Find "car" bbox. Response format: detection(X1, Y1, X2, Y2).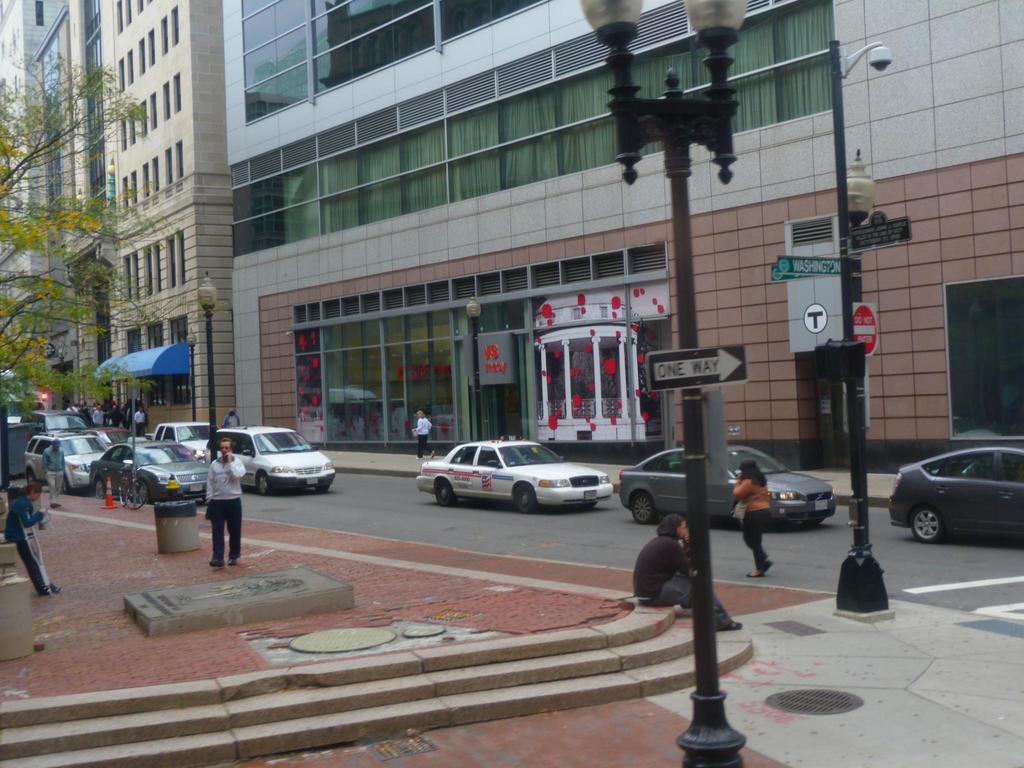
detection(890, 447, 1023, 541).
